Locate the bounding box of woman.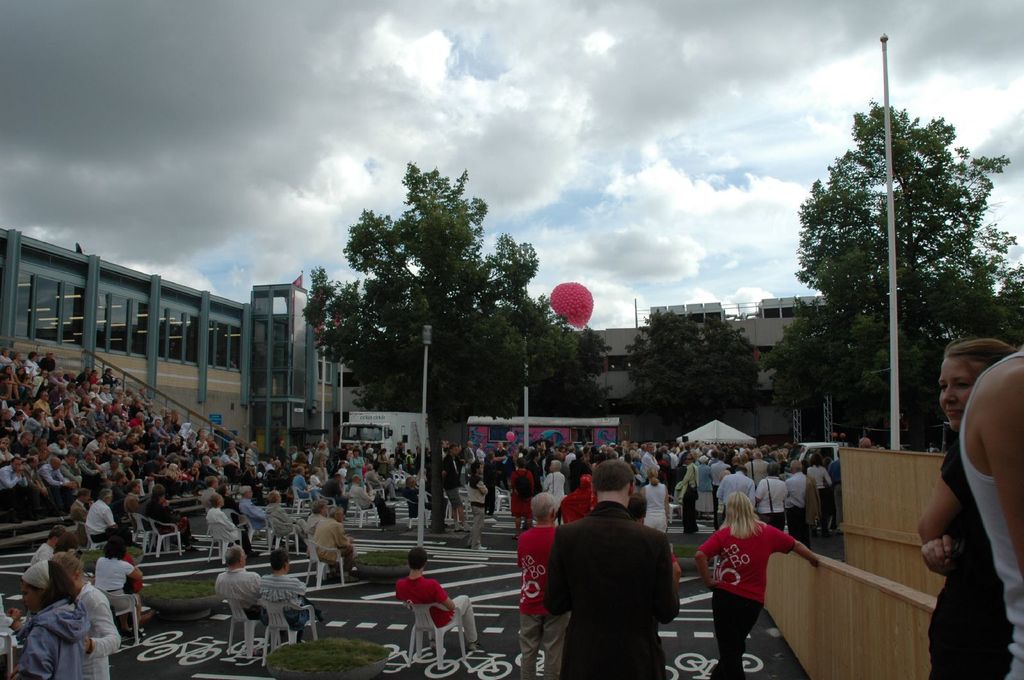
Bounding box: [left=308, top=467, right=323, bottom=496].
